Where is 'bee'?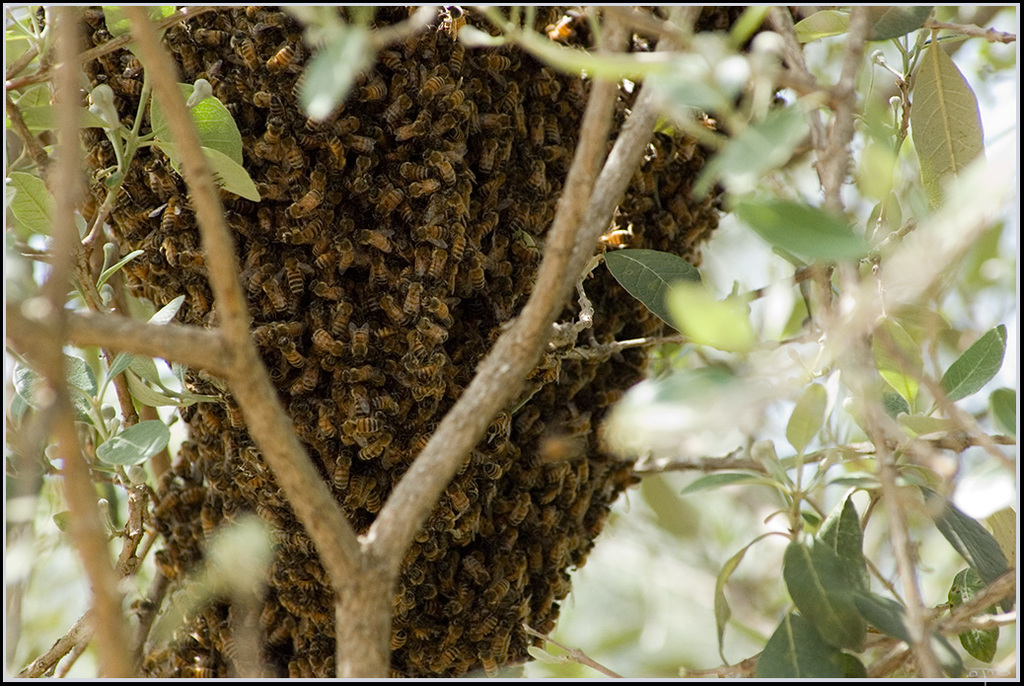
box=[196, 28, 232, 49].
